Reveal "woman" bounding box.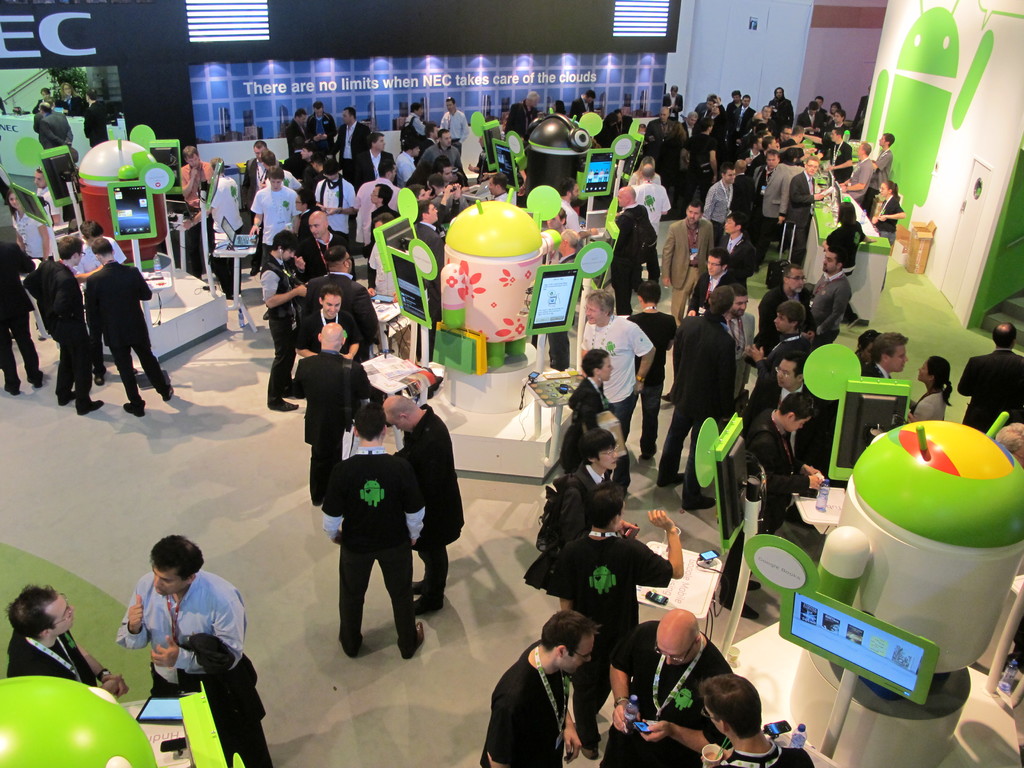
Revealed: BBox(821, 202, 878, 324).
